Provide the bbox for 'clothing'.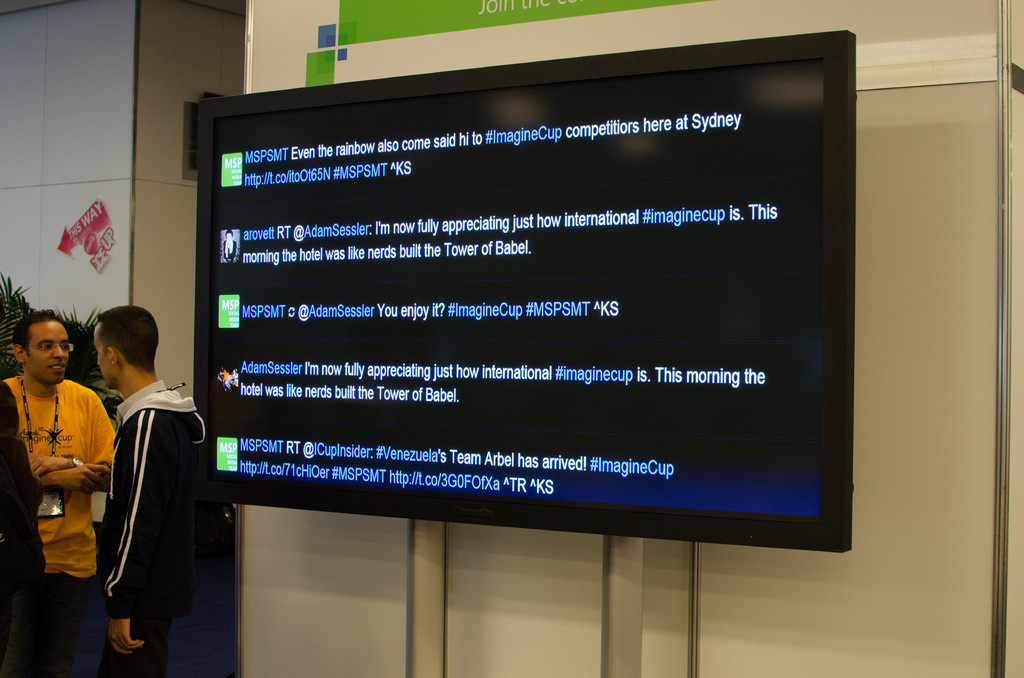
l=0, t=384, r=47, b=608.
